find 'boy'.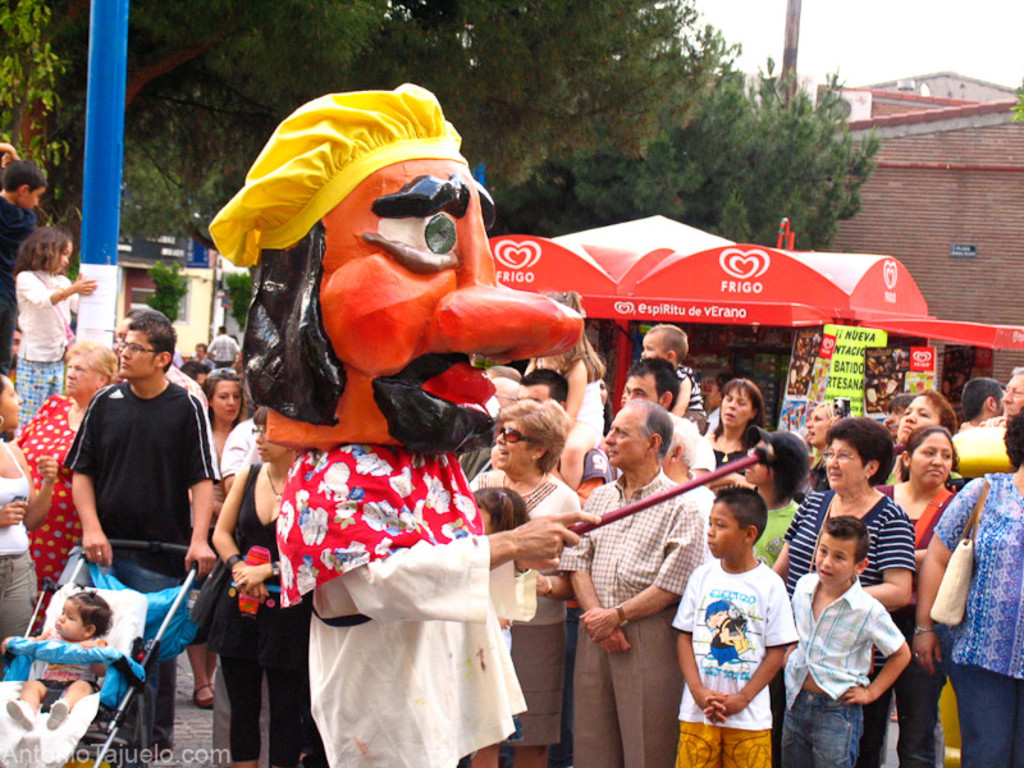
box=[667, 513, 814, 730].
